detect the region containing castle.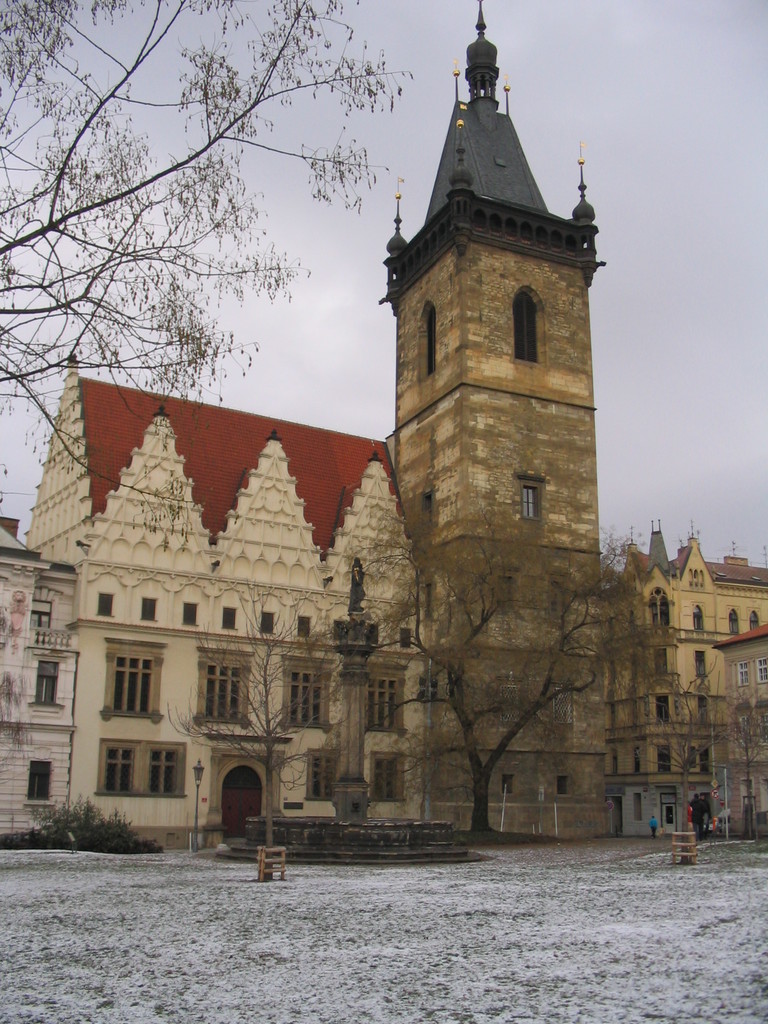
box=[0, 0, 767, 853].
